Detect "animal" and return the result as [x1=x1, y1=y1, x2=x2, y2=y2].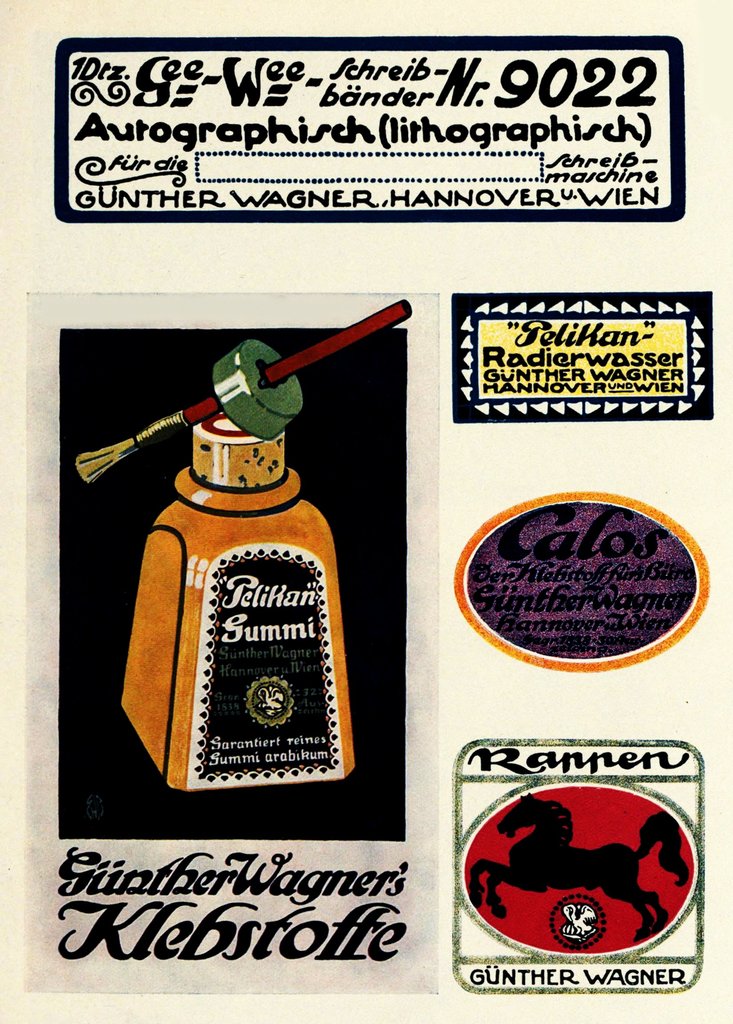
[x1=462, y1=789, x2=700, y2=937].
